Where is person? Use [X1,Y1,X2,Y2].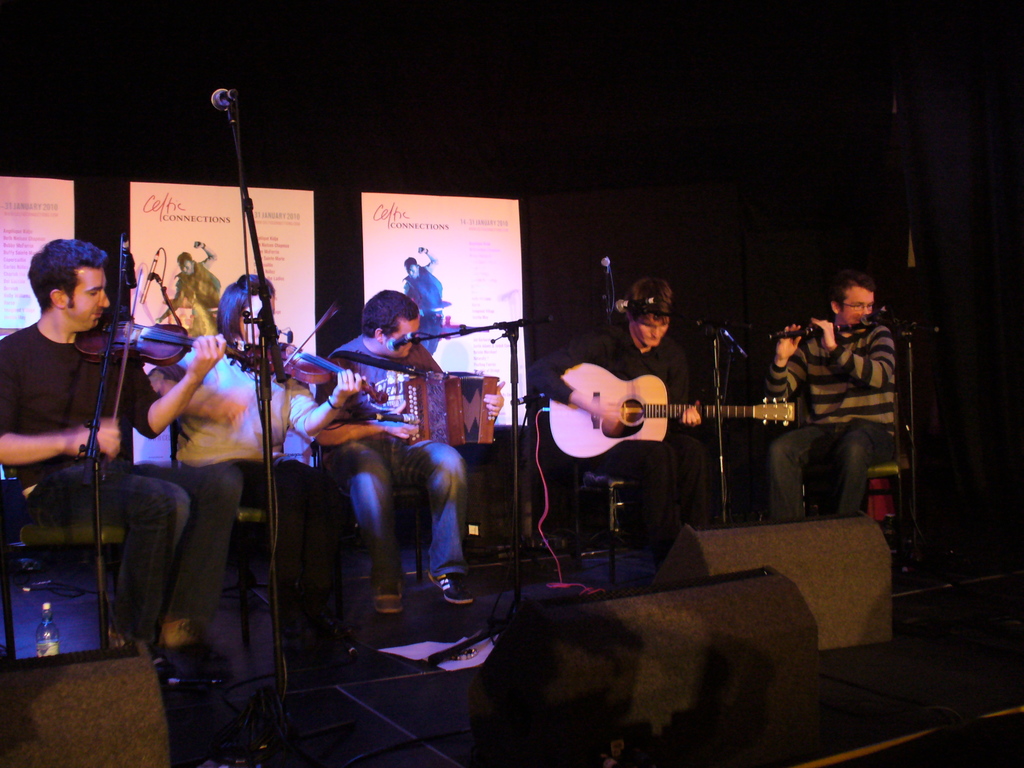
[776,262,904,547].
